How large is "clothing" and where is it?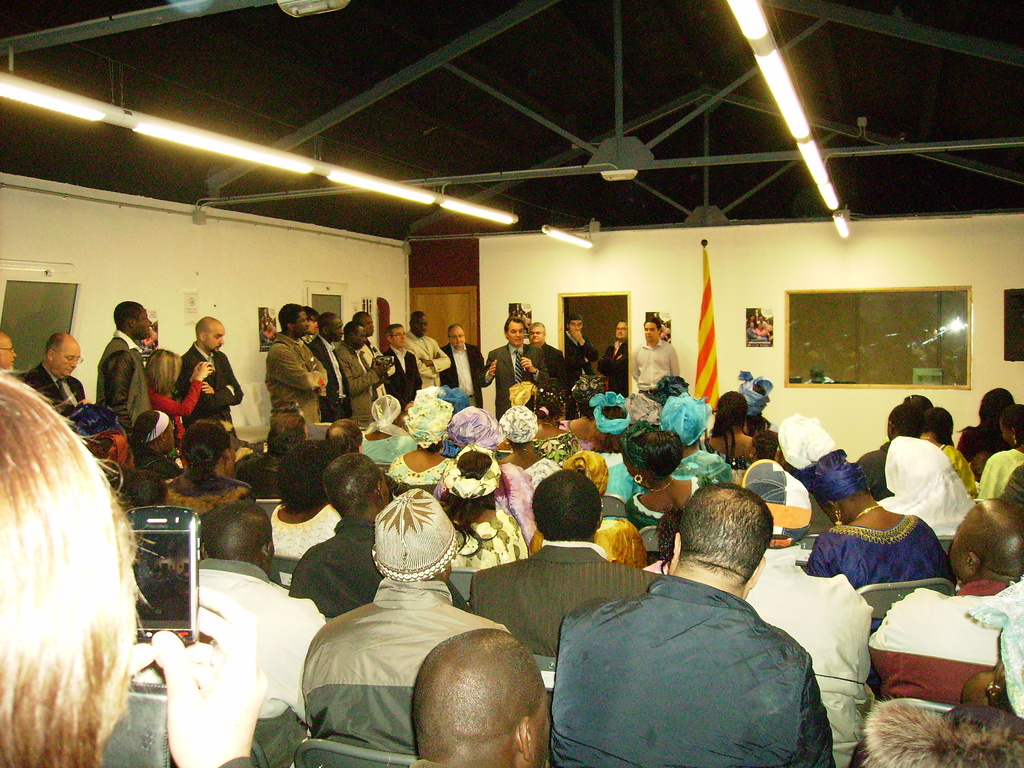
Bounding box: l=307, t=344, r=357, b=413.
